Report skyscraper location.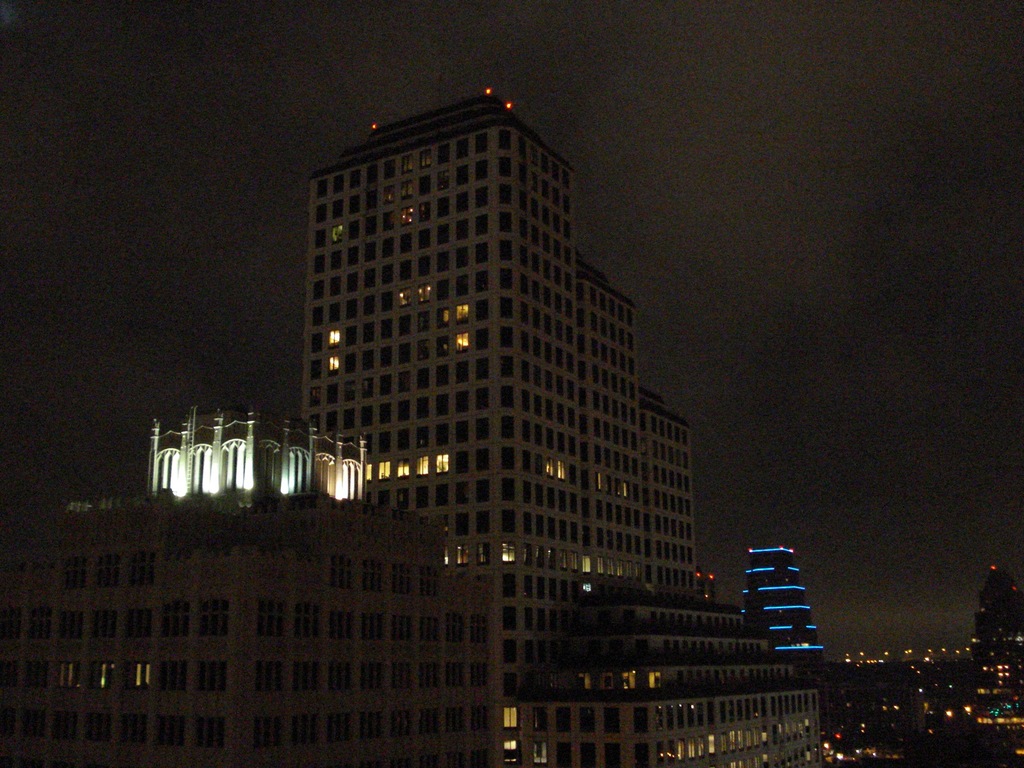
Report: box(744, 536, 826, 673).
